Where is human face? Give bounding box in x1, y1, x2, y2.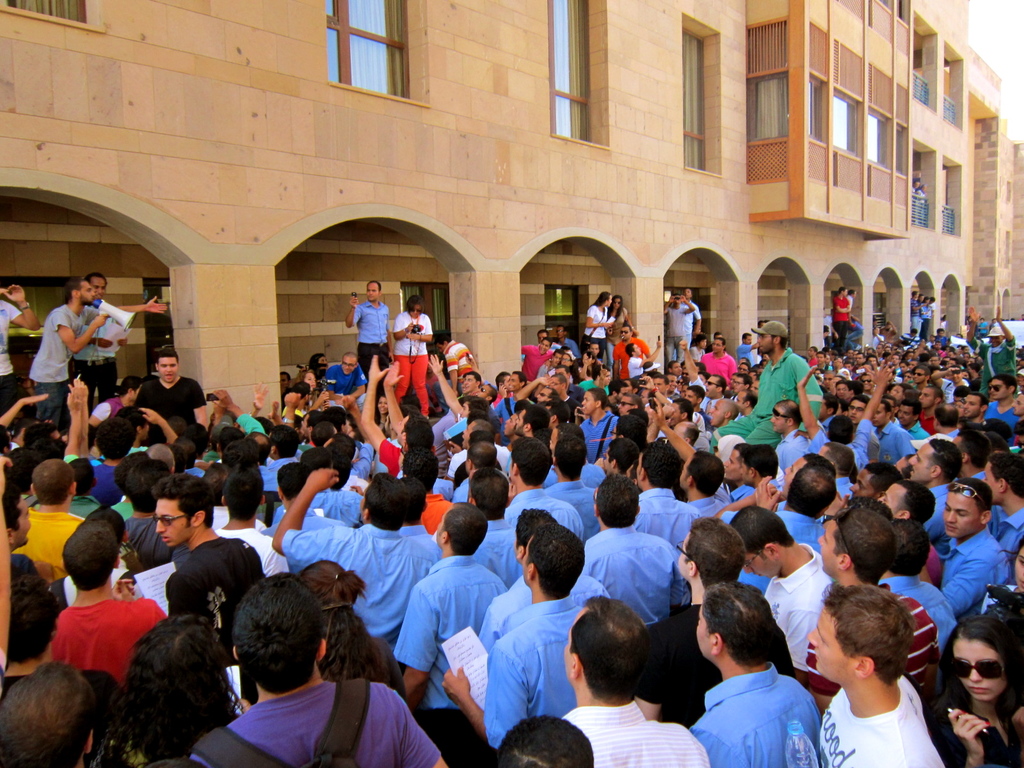
984, 463, 1000, 499.
